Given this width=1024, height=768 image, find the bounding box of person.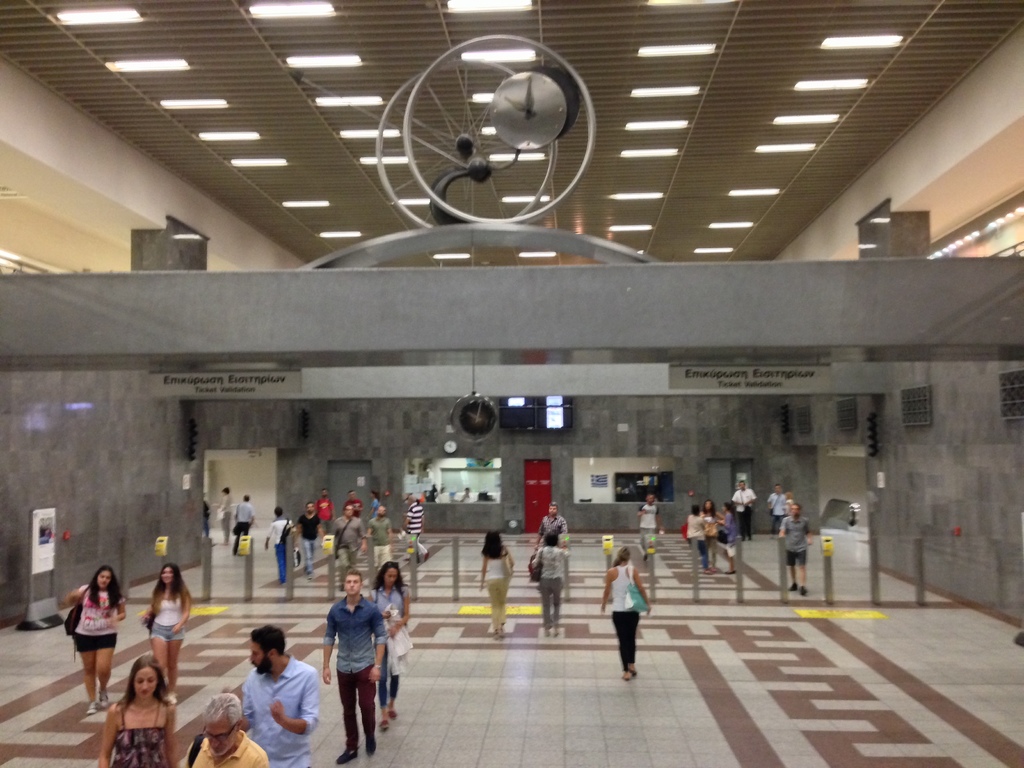
bbox(262, 509, 300, 580).
